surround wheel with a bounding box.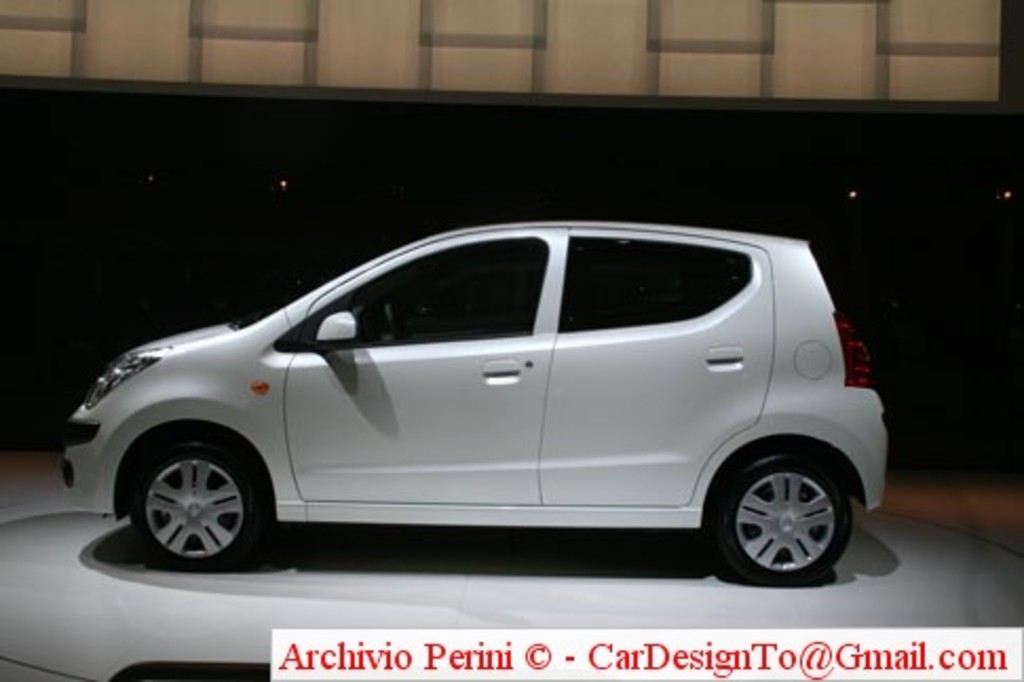
bbox=[382, 296, 401, 346].
